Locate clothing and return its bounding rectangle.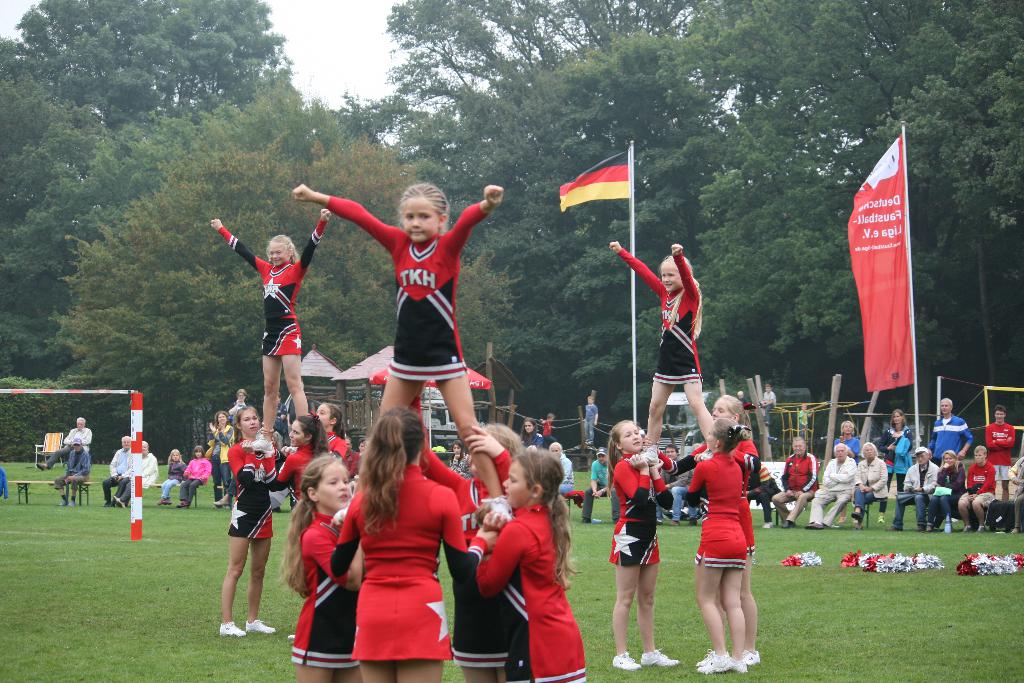
{"left": 456, "top": 454, "right": 472, "bottom": 475}.
